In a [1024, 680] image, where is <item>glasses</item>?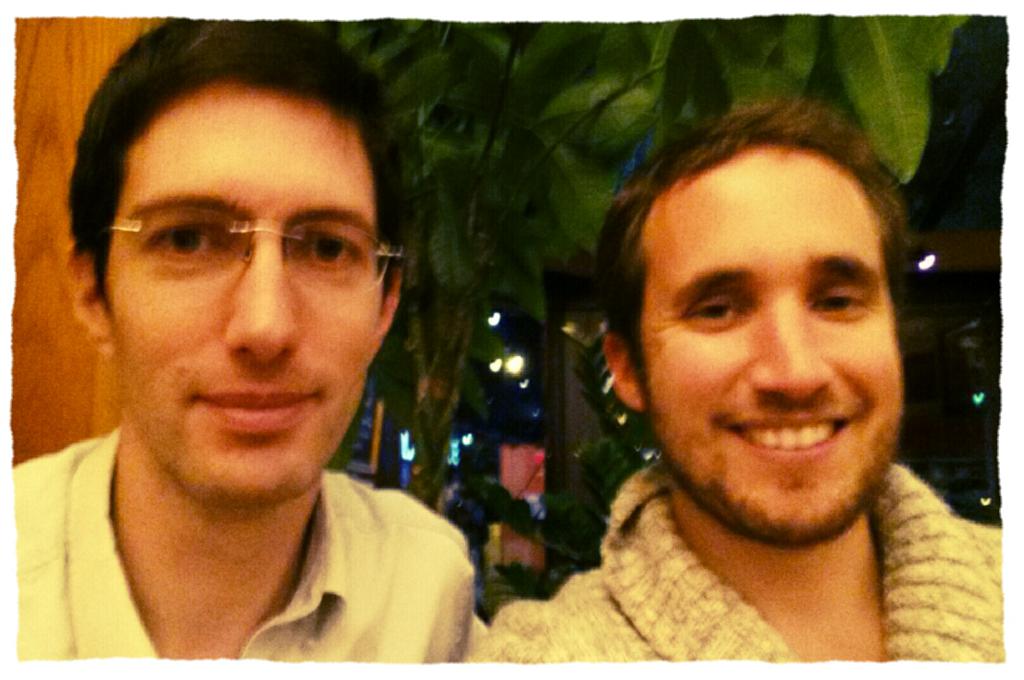
region(102, 206, 404, 295).
